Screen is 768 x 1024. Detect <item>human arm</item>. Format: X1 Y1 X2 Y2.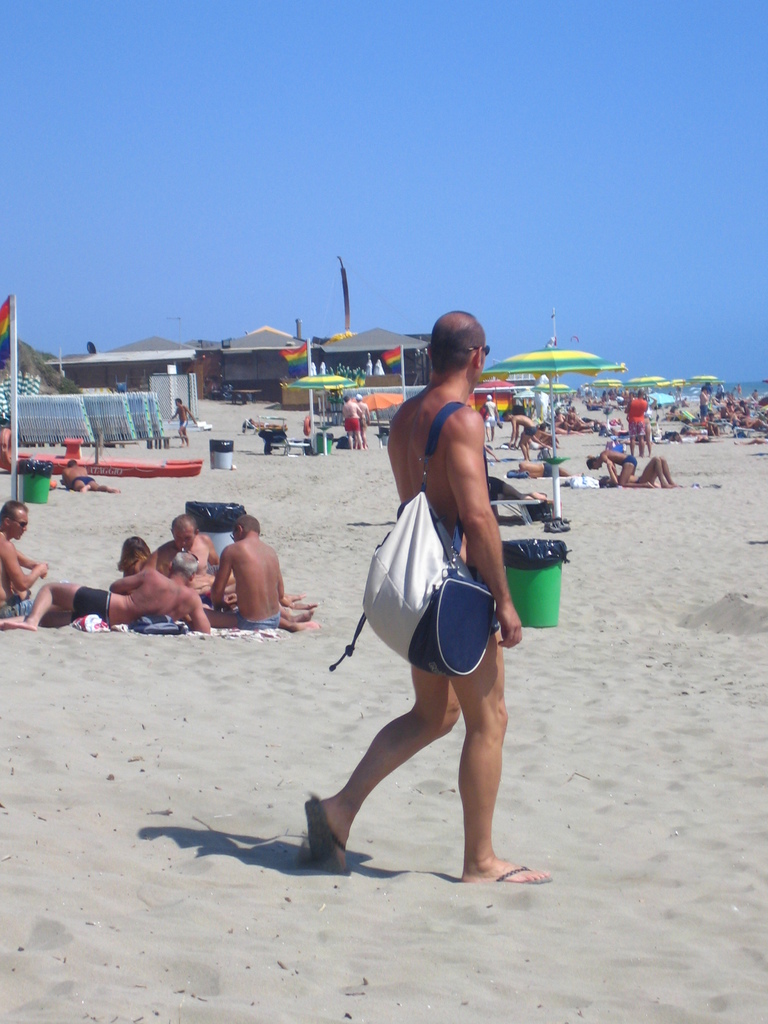
205 545 240 604.
